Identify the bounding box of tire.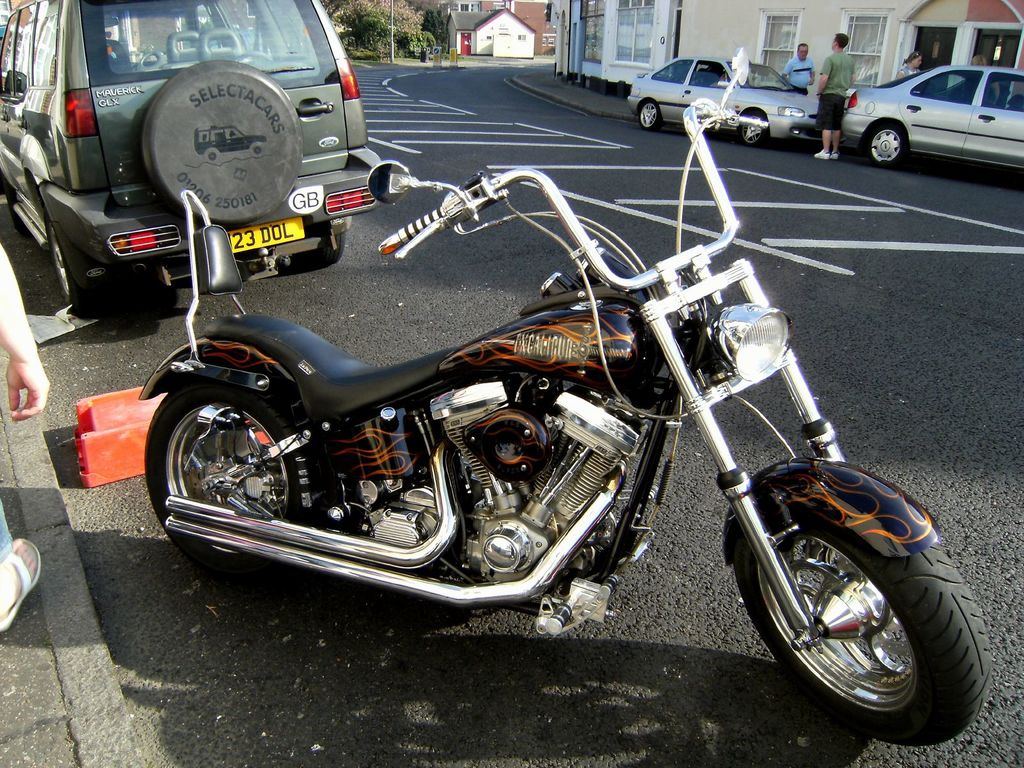
739, 111, 765, 143.
